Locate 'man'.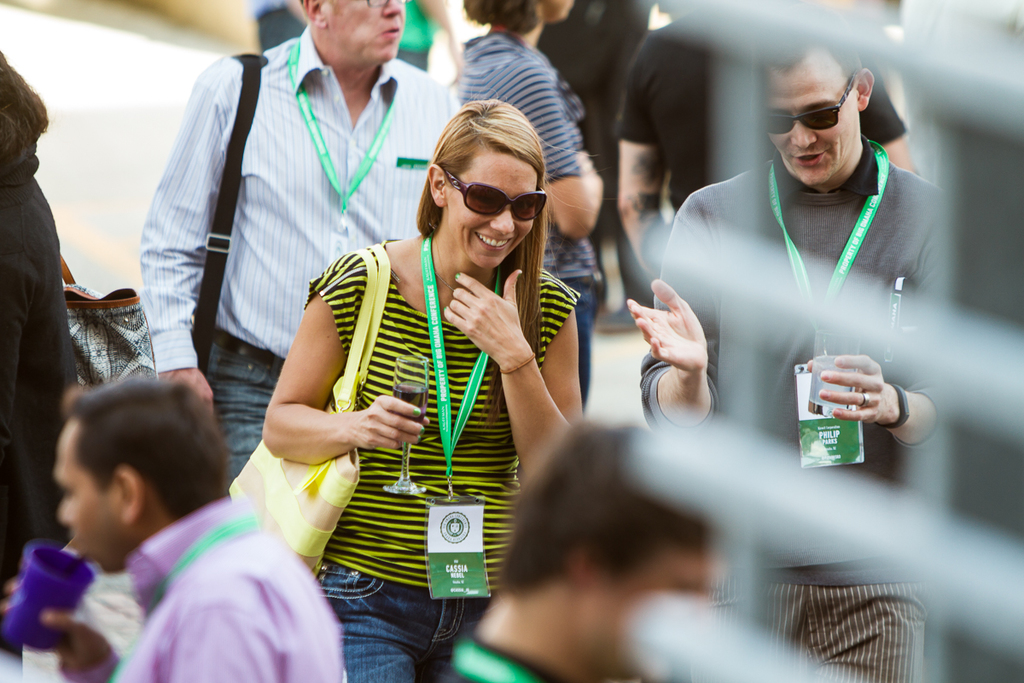
Bounding box: Rect(437, 421, 737, 682).
